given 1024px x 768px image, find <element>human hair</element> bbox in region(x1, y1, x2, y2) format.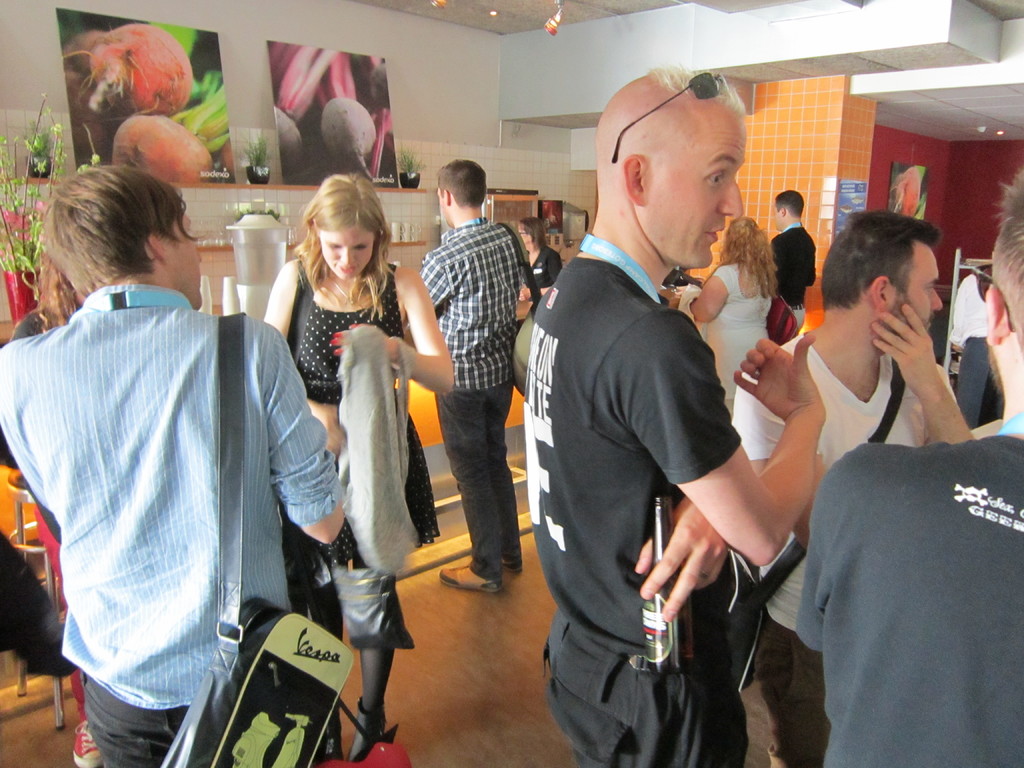
region(519, 216, 550, 253).
